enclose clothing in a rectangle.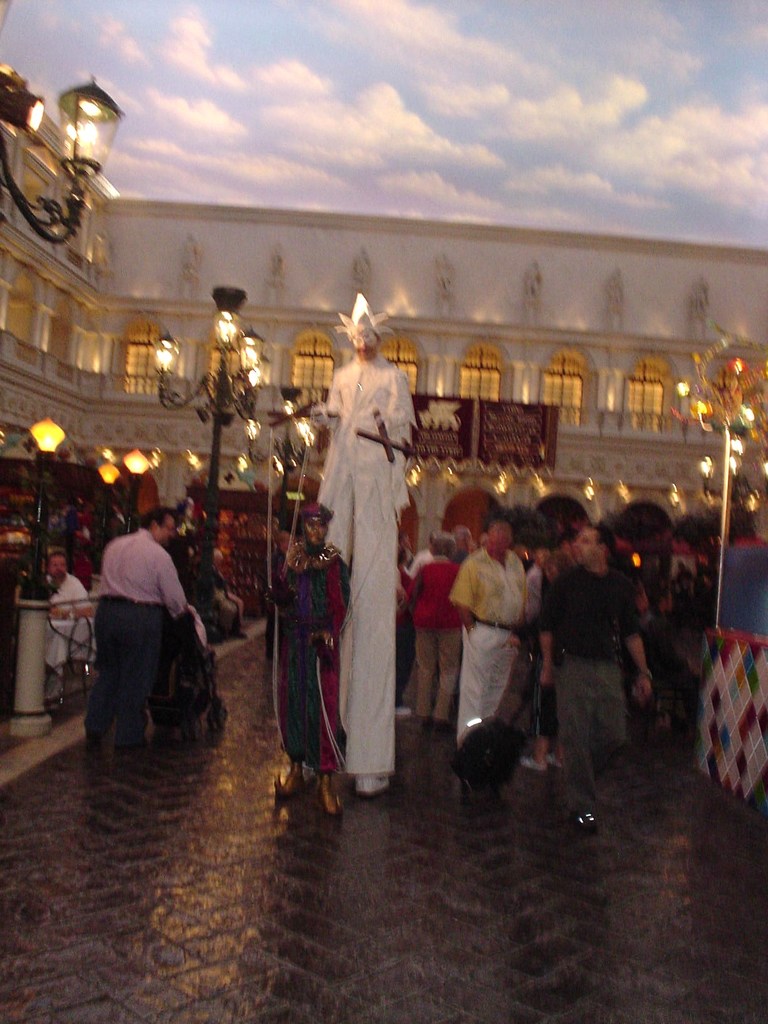
BBox(82, 526, 186, 752).
